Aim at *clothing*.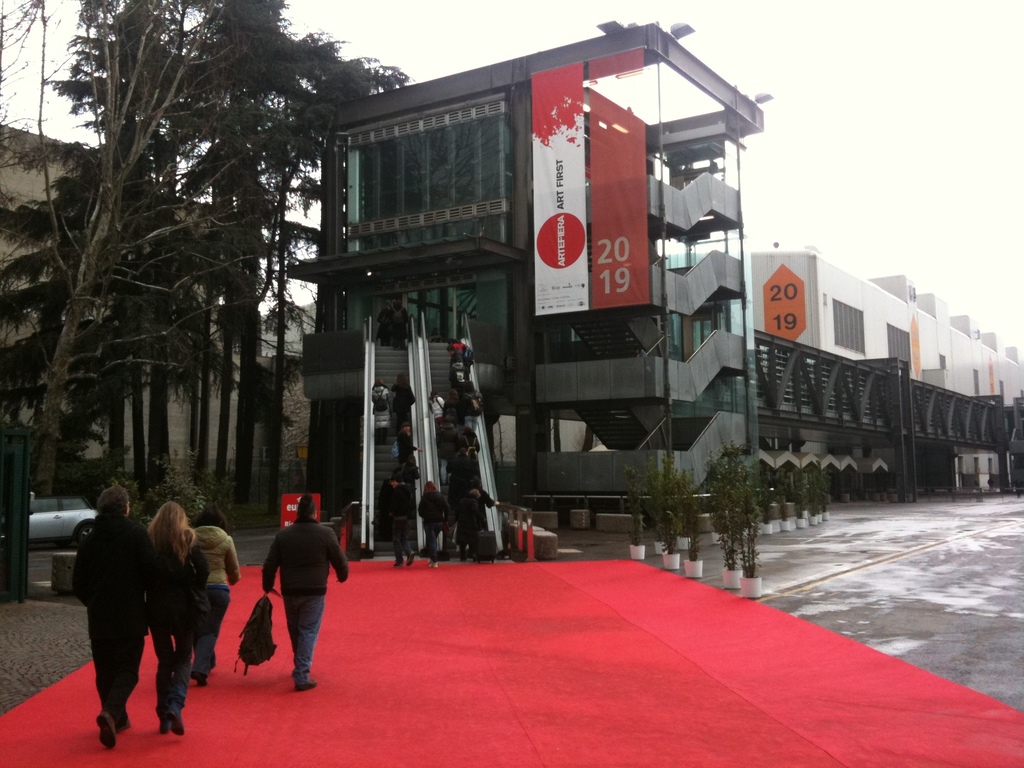
Aimed at select_region(374, 305, 394, 342).
